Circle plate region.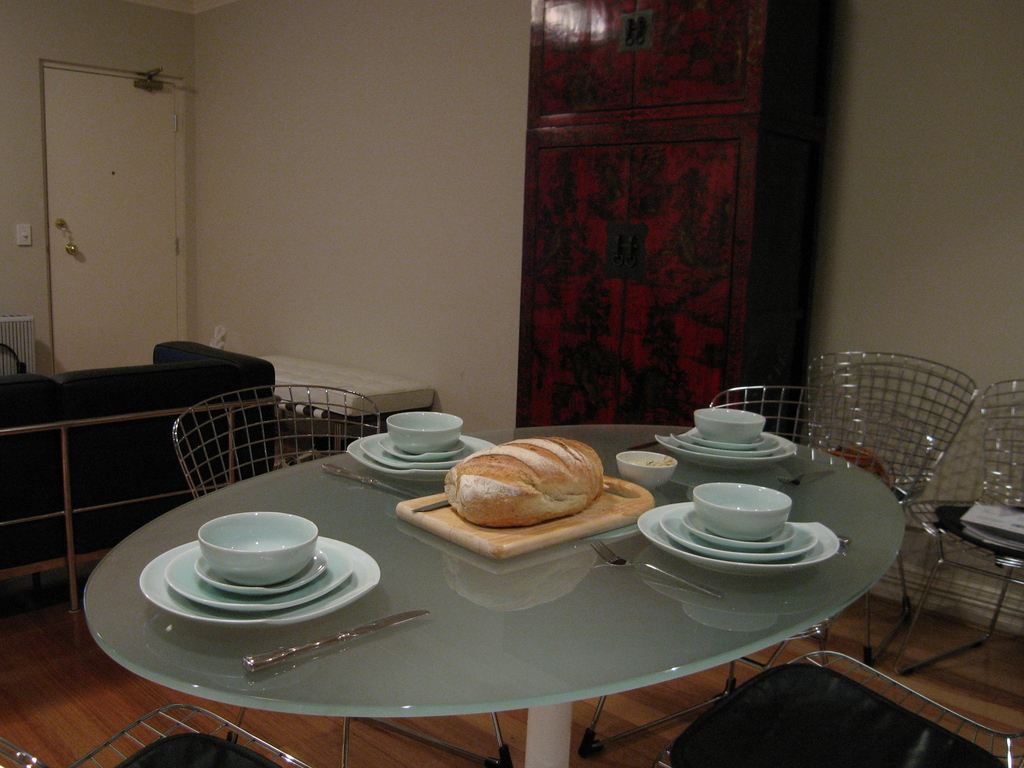
Region: box(356, 435, 480, 471).
